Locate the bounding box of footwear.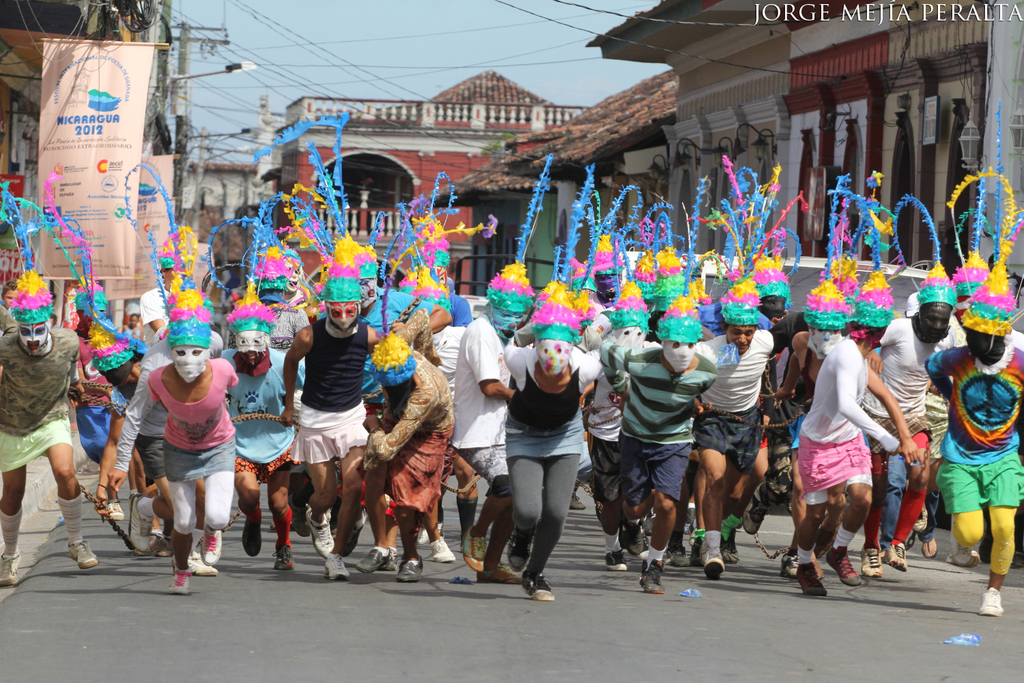
Bounding box: box=[0, 546, 19, 581].
